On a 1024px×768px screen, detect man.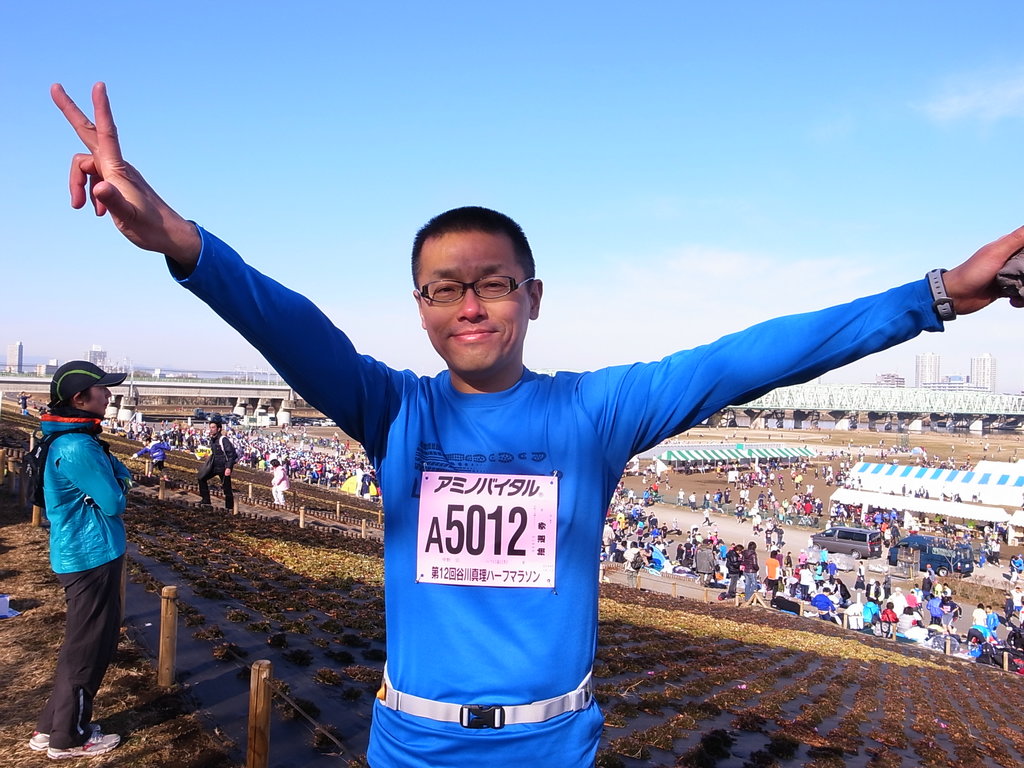
l=909, t=585, r=928, b=609.
